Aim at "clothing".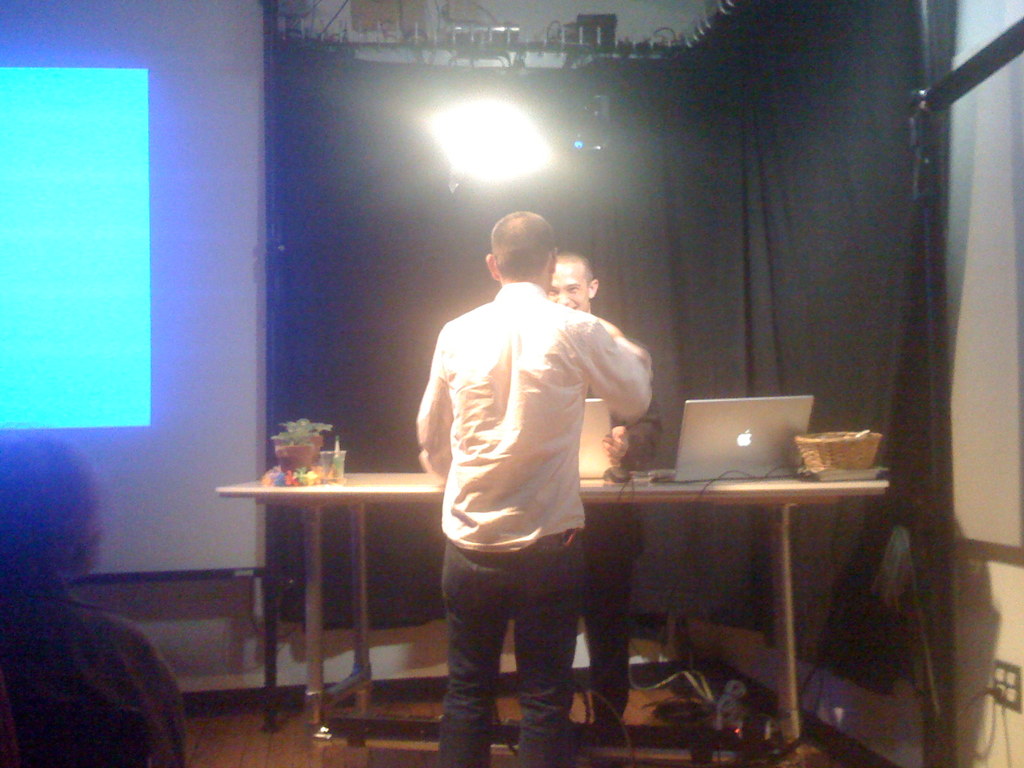
Aimed at [x1=0, y1=584, x2=186, y2=767].
